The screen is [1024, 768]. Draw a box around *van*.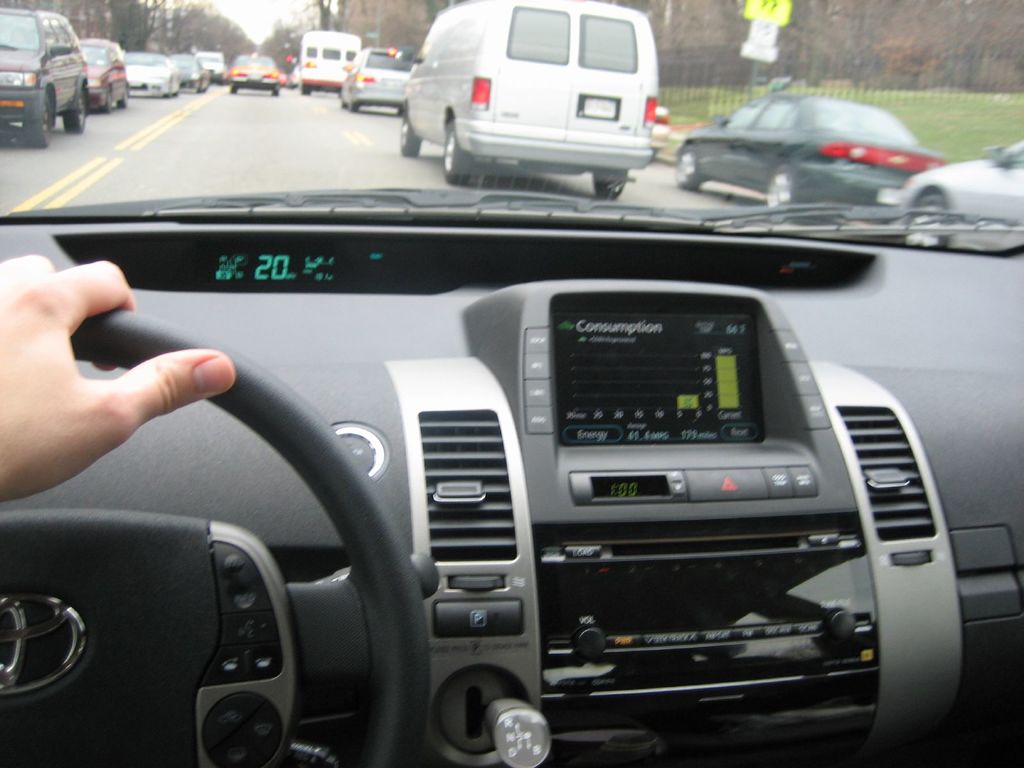
<bbox>397, 0, 655, 202</bbox>.
